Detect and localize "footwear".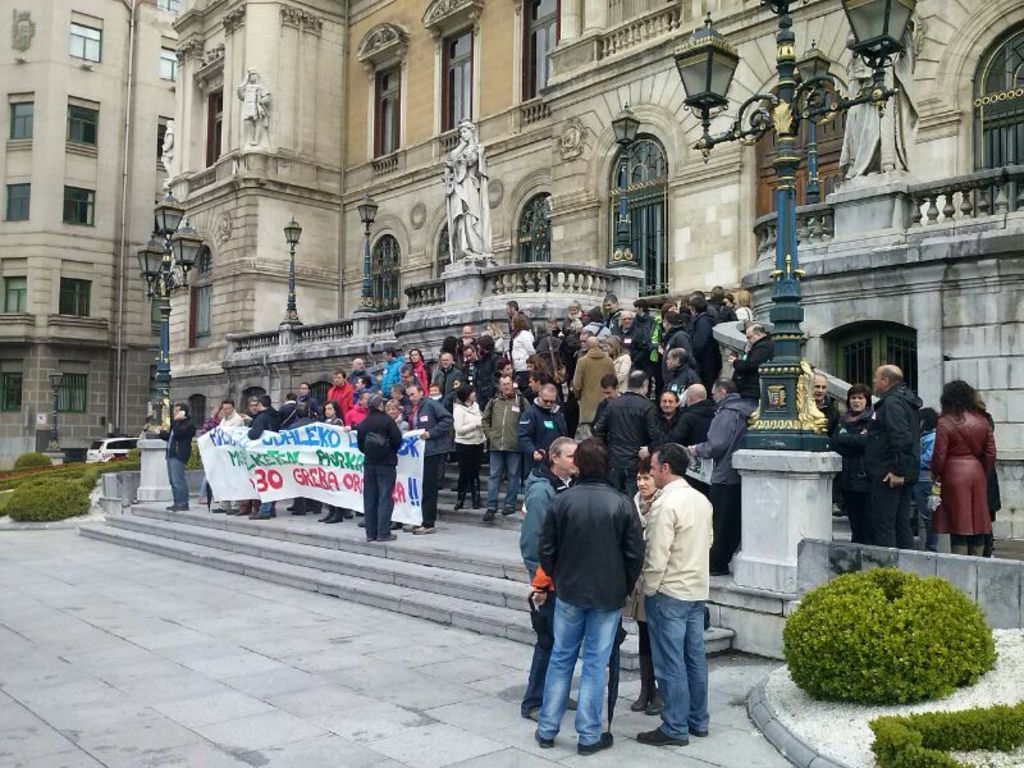
Localized at box=[645, 694, 667, 718].
